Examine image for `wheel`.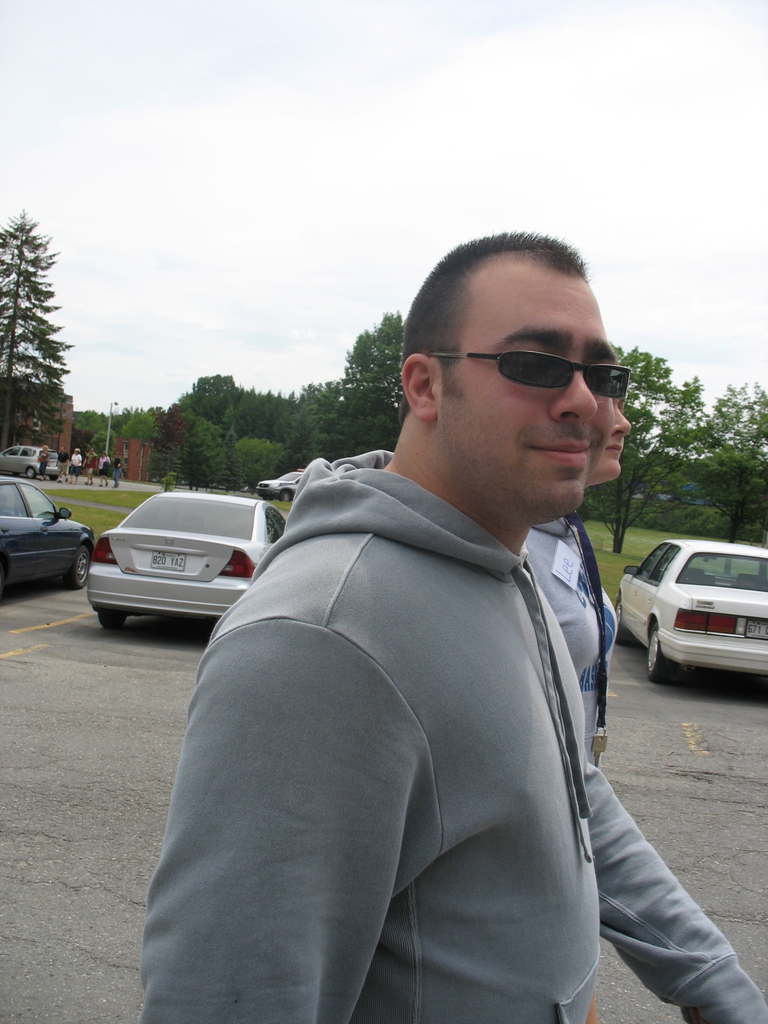
Examination result: 25:467:32:481.
